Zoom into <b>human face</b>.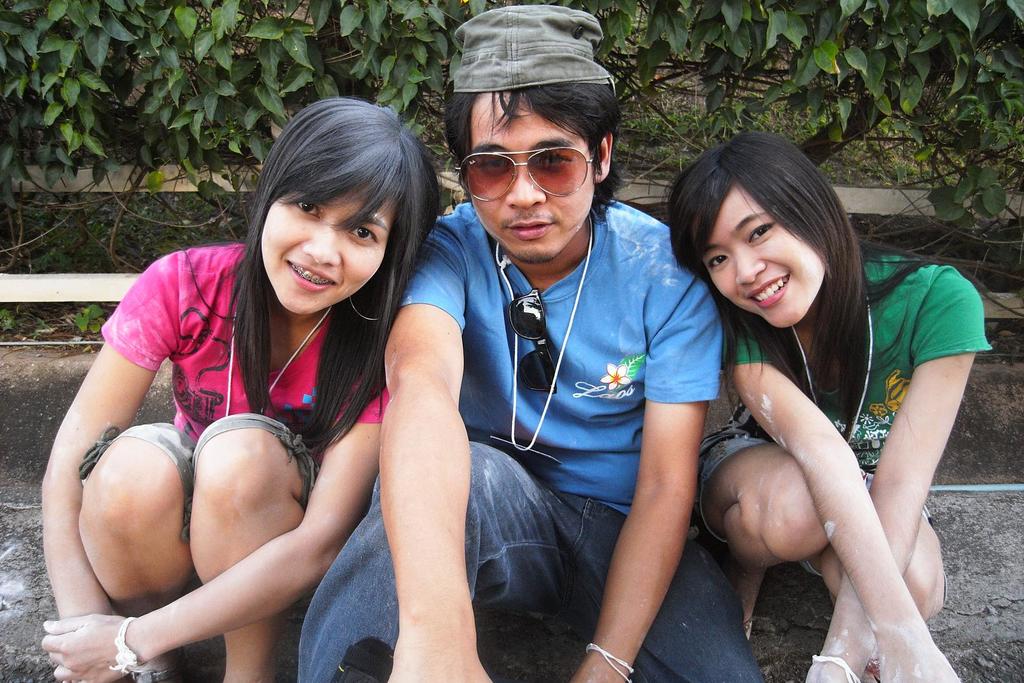
Zoom target: 692:177:828:326.
